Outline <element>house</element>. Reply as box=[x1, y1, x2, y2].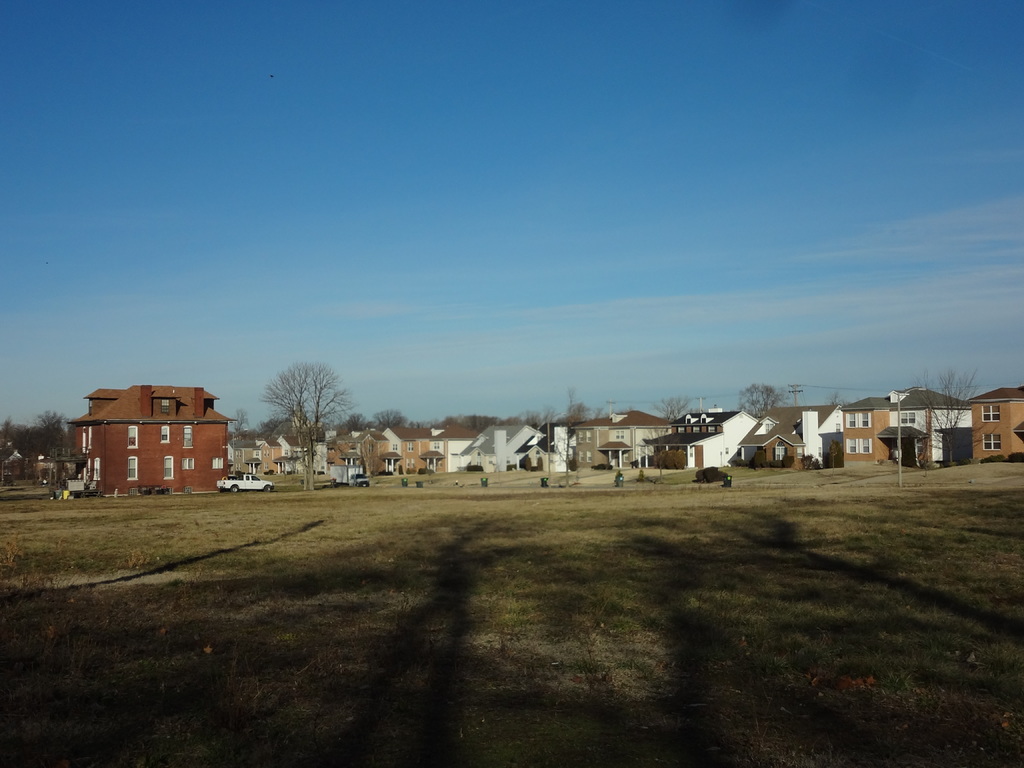
box=[362, 429, 393, 476].
